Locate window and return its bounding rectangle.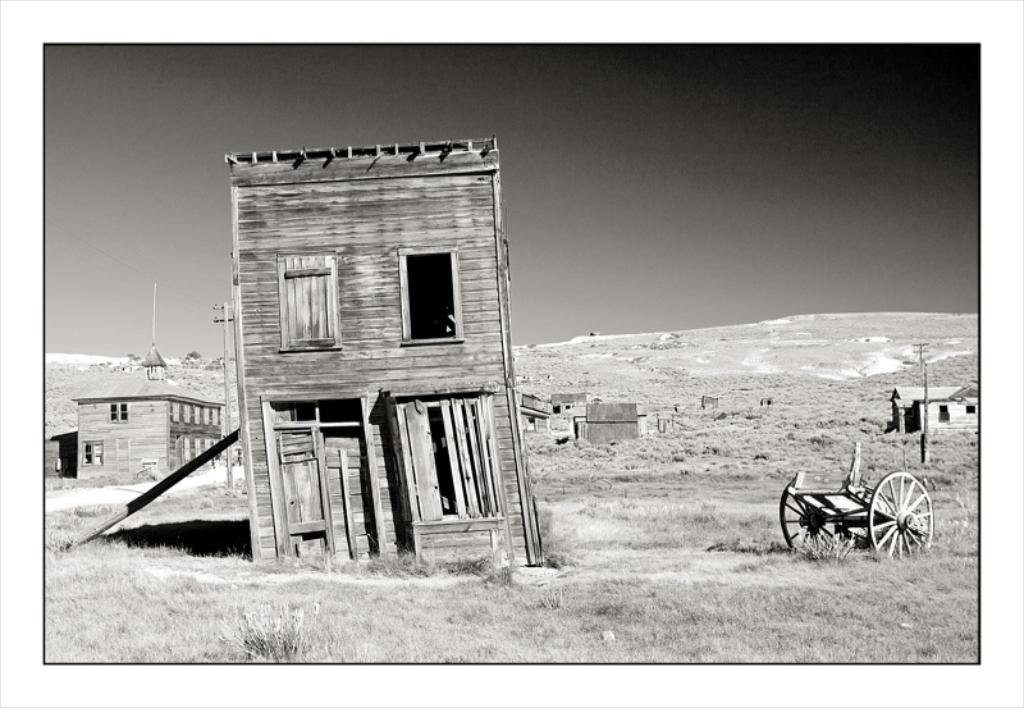
183 405 189 419.
